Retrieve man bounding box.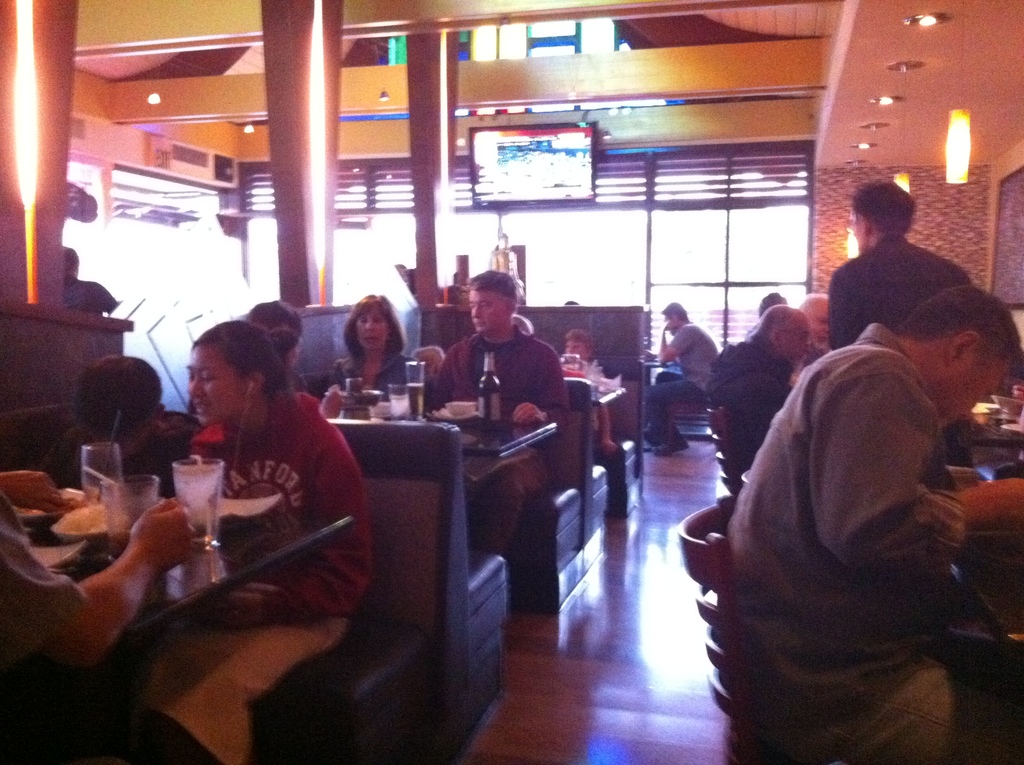
Bounding box: rect(680, 261, 1000, 743).
